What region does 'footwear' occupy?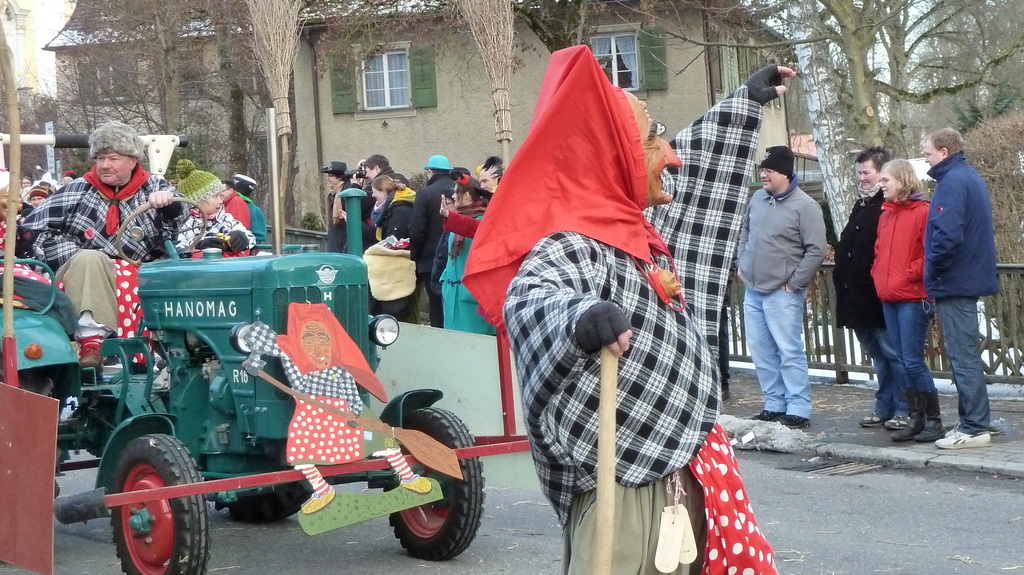
778:413:808:430.
